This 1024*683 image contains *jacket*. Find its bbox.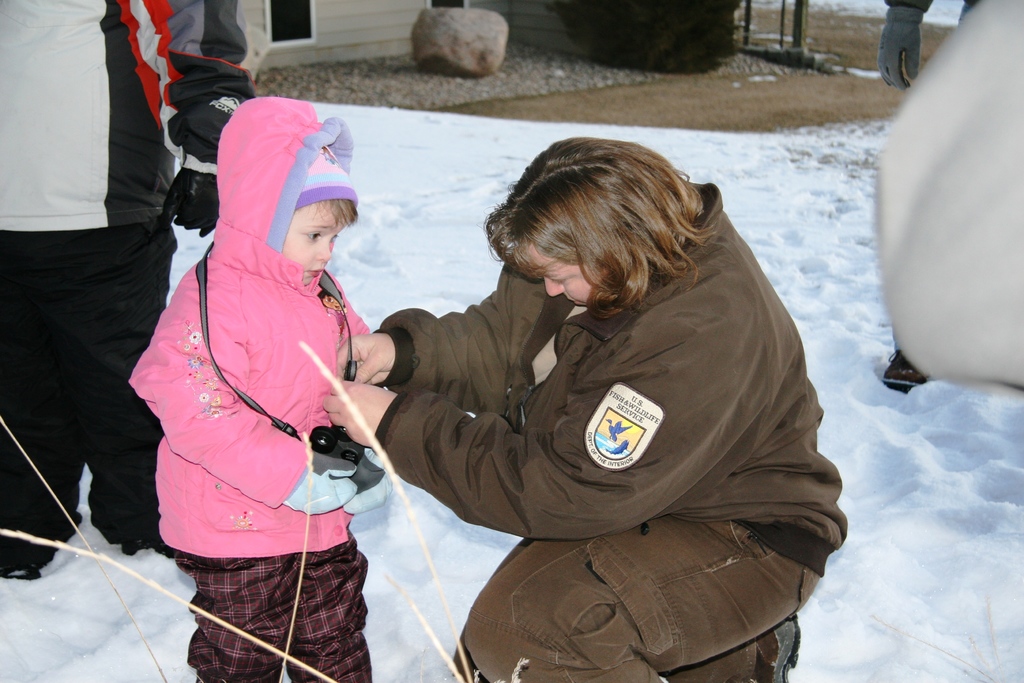
<bbox>376, 180, 853, 570</bbox>.
